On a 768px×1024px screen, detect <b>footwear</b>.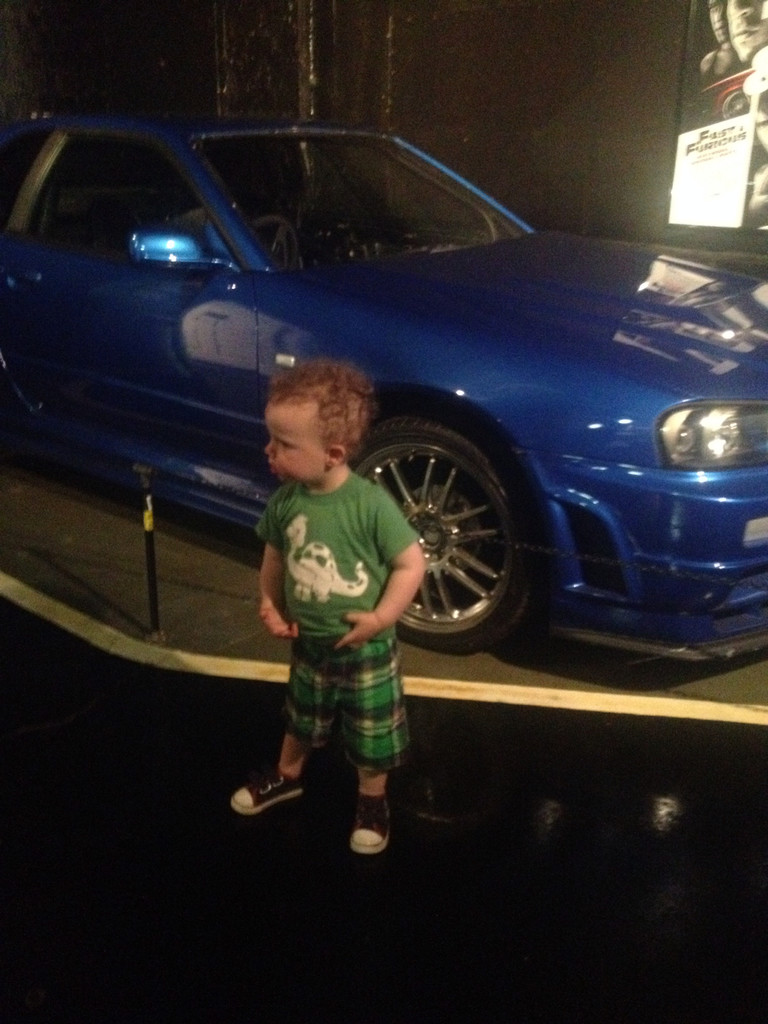
251, 738, 322, 835.
